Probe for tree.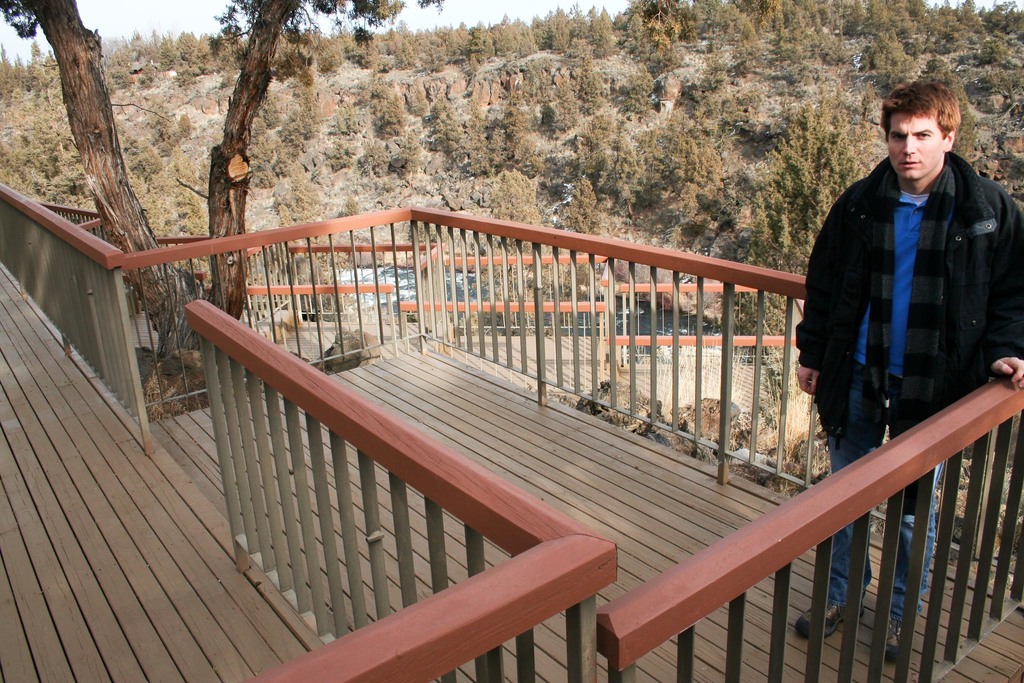
Probe result: 0 0 444 348.
